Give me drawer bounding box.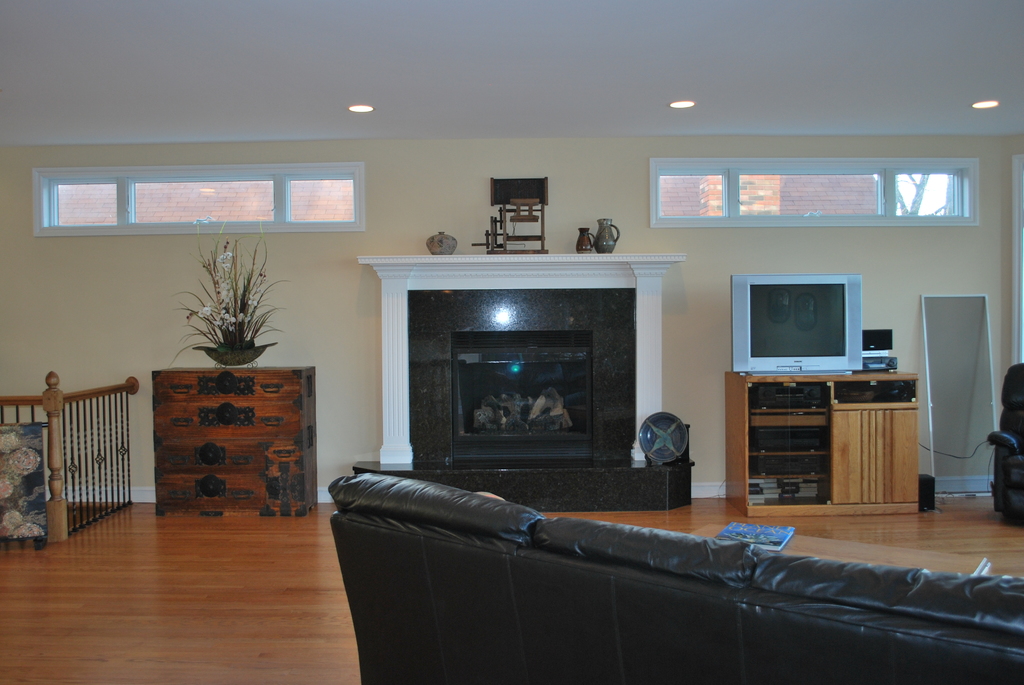
BBox(156, 439, 265, 470).
